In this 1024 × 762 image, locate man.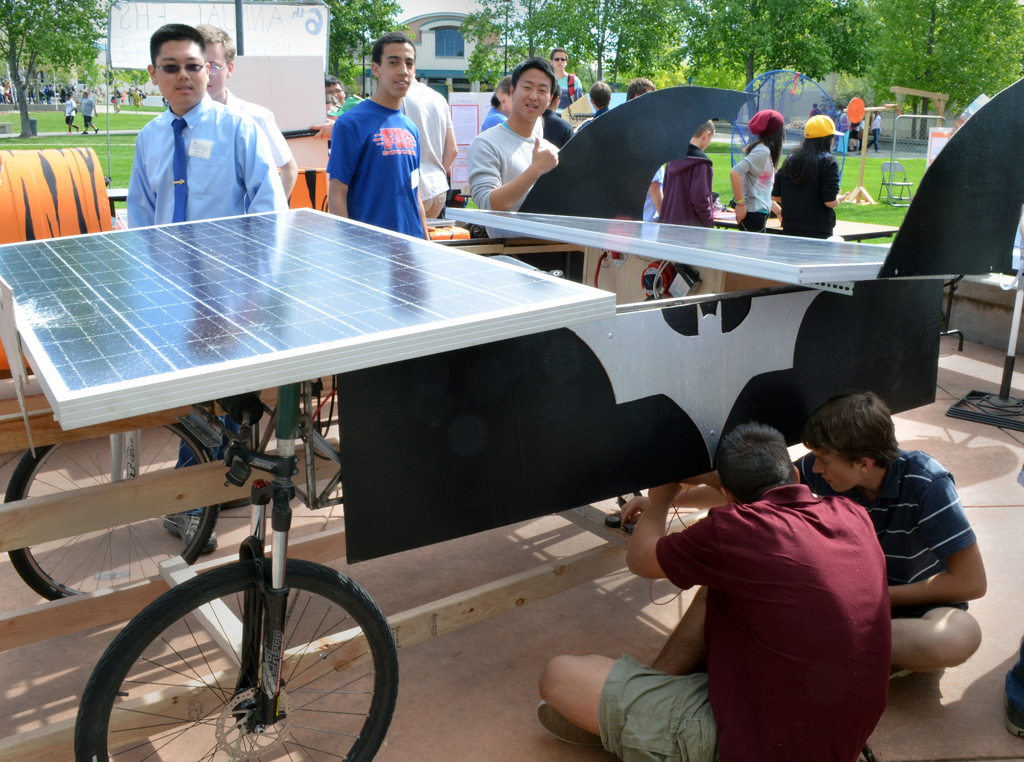
Bounding box: 399 60 462 224.
